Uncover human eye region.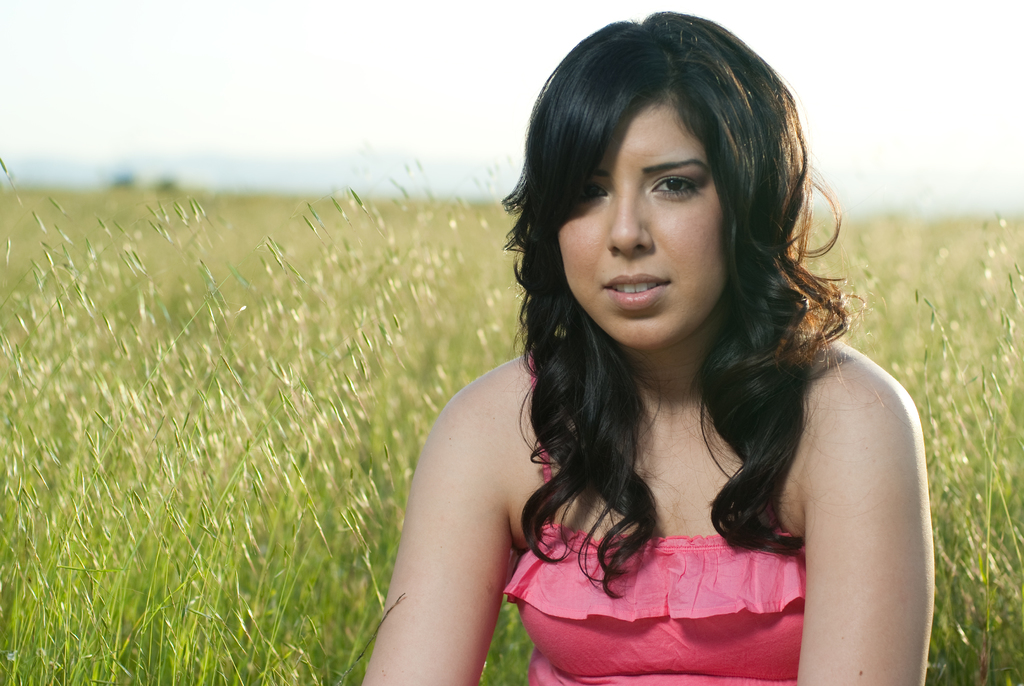
Uncovered: <box>572,181,609,200</box>.
